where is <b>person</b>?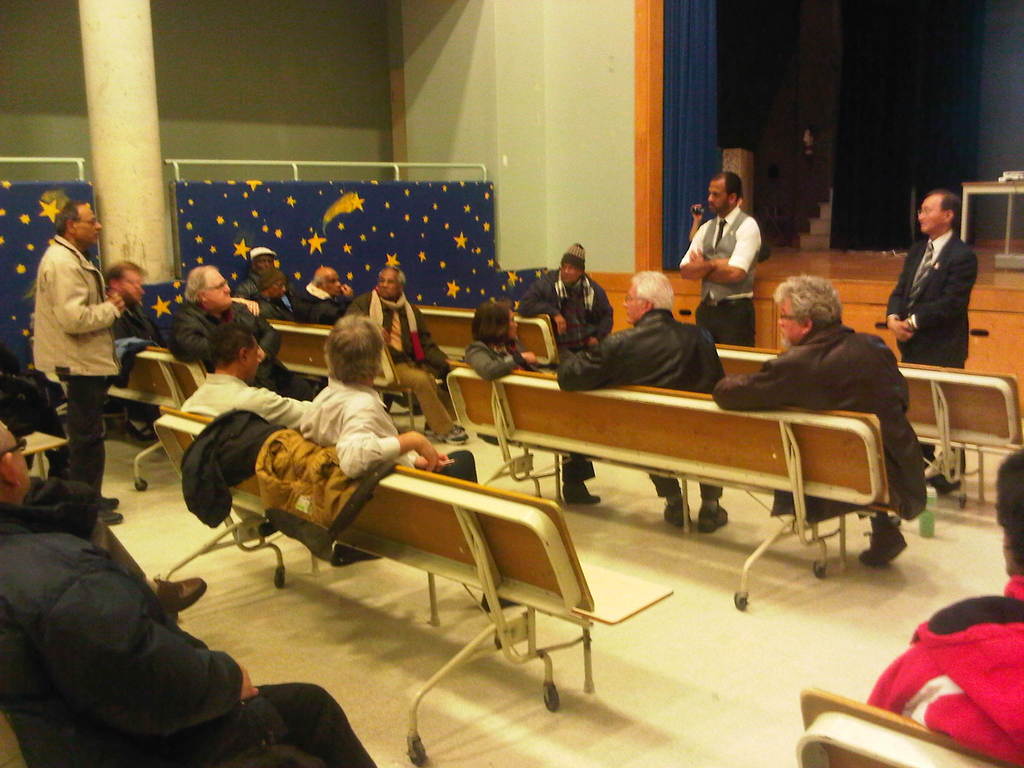
{"x1": 514, "y1": 241, "x2": 614, "y2": 355}.
